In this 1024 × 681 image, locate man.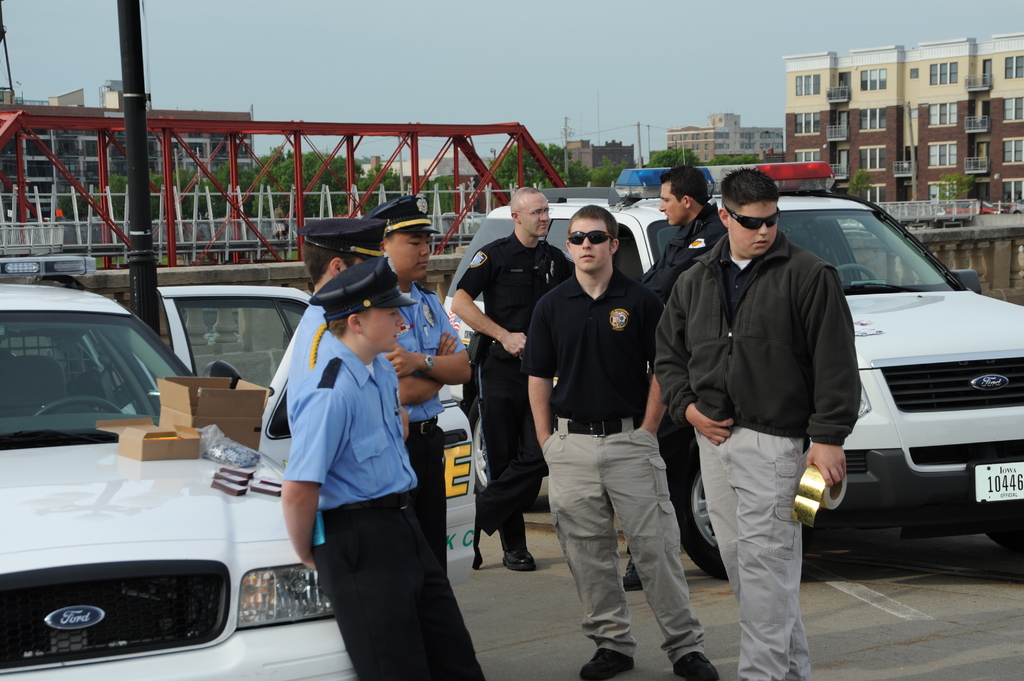
Bounding box: 281:259:484:680.
